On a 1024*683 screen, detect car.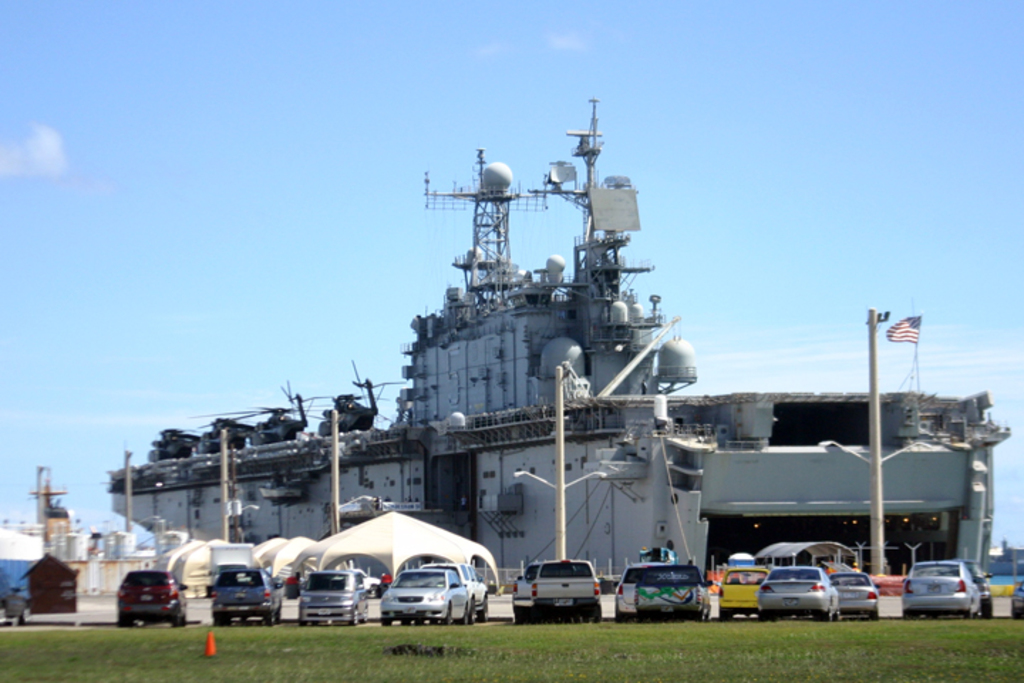
select_region(418, 562, 488, 619).
